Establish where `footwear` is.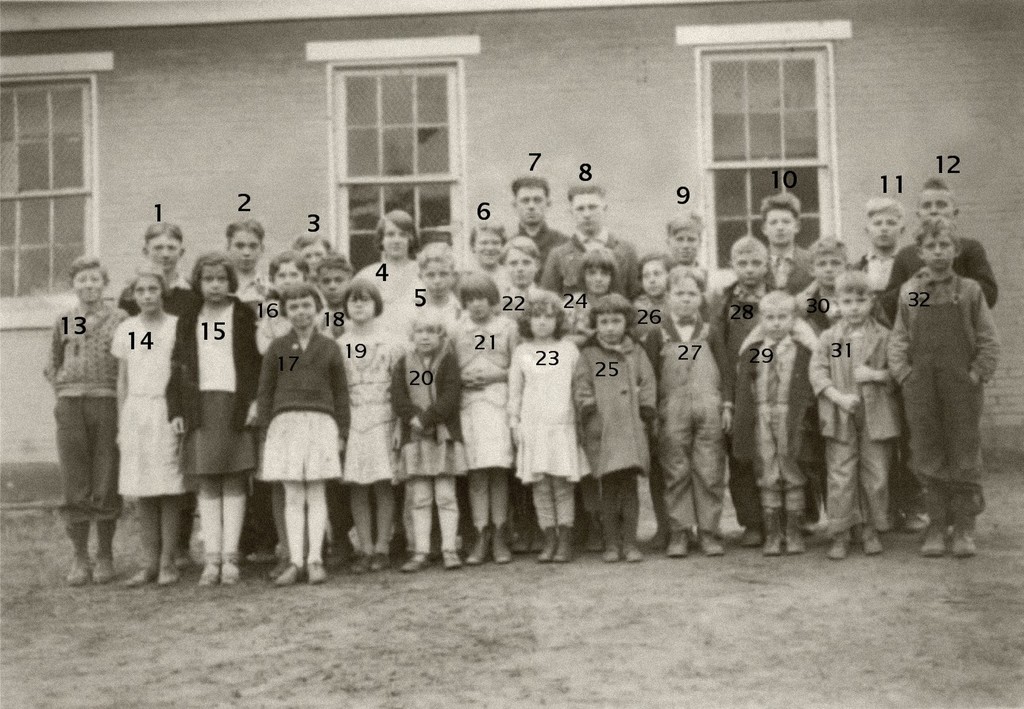
Established at select_region(526, 526, 544, 553).
